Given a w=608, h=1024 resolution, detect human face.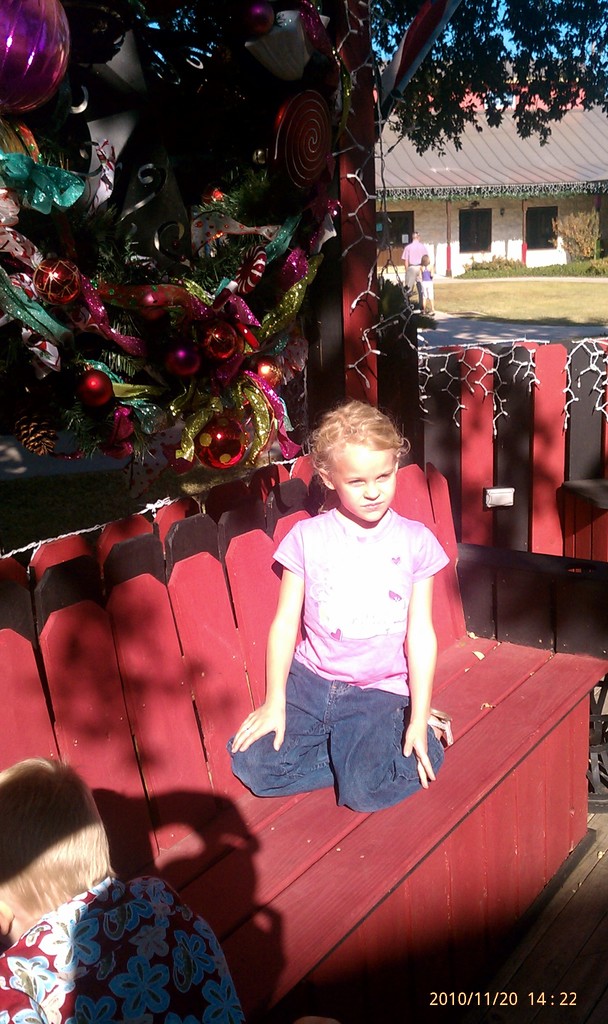
bbox=(333, 447, 394, 520).
